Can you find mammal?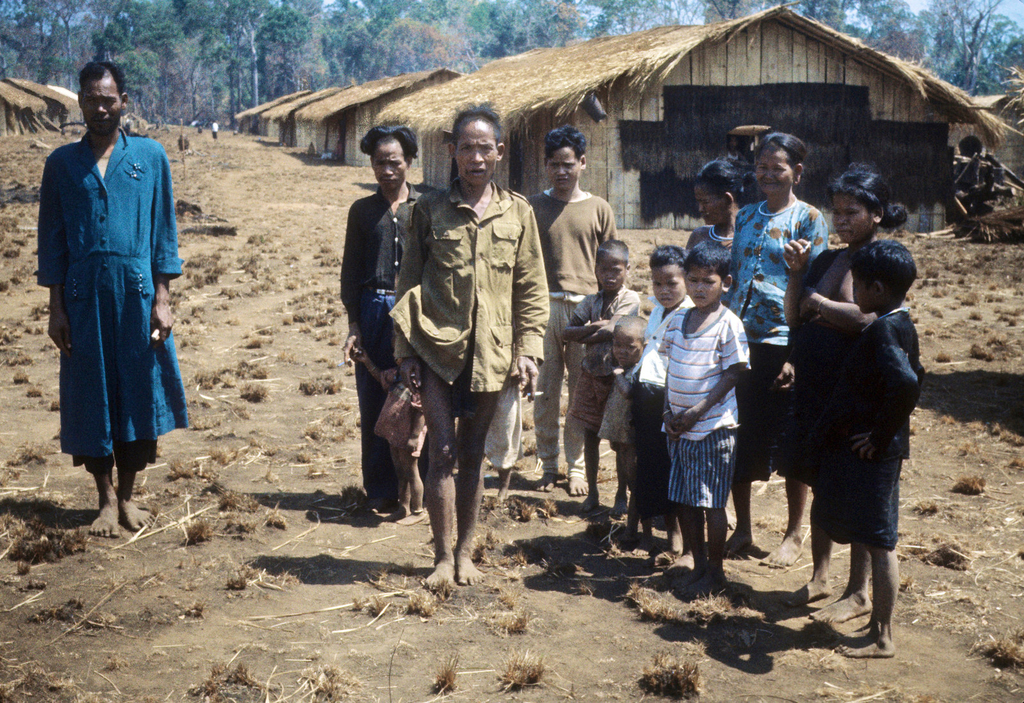
Yes, bounding box: {"left": 520, "top": 124, "right": 616, "bottom": 498}.
